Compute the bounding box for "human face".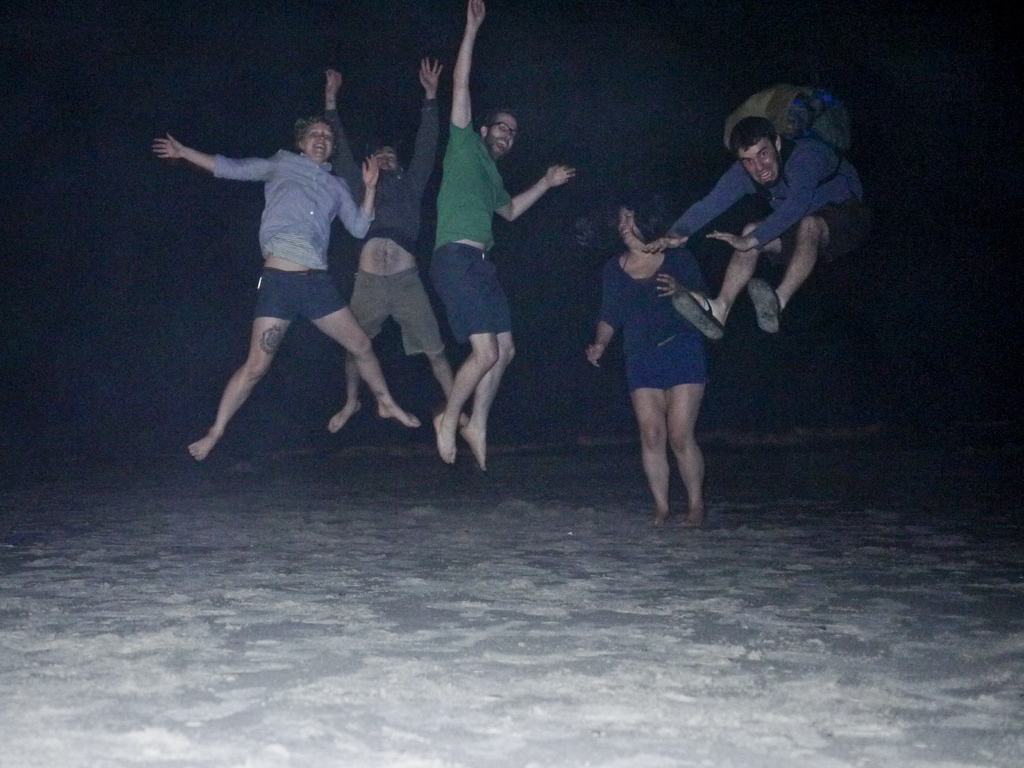
x1=617, y1=209, x2=643, y2=246.
